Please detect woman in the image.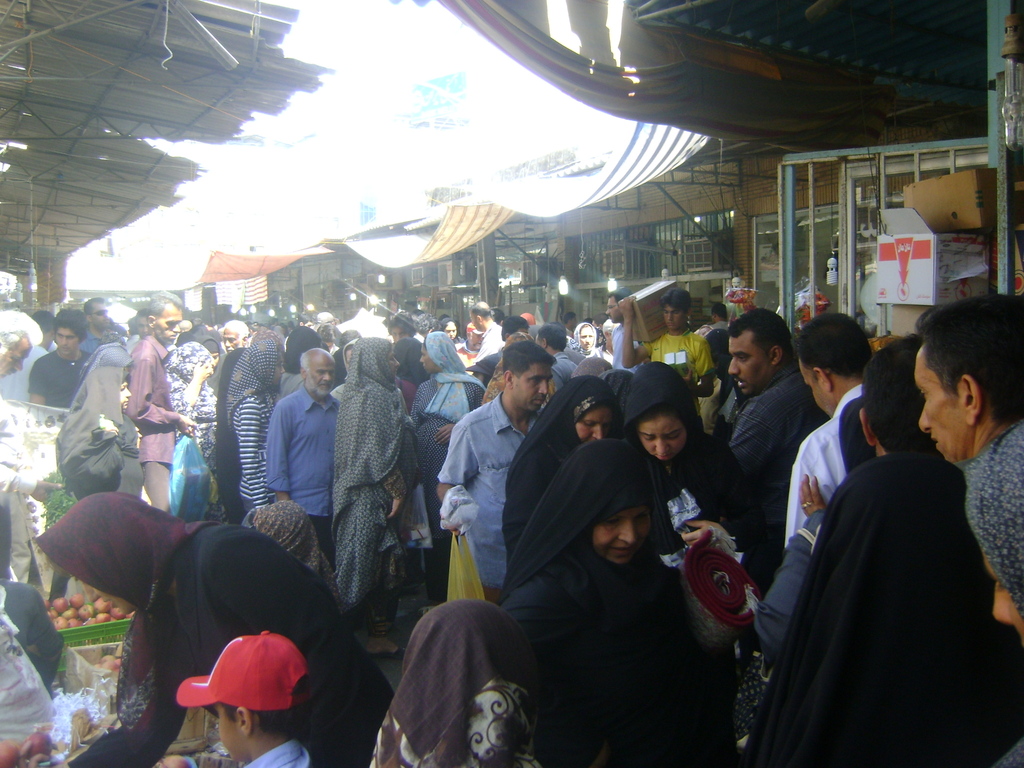
<box>26,481,393,767</box>.
